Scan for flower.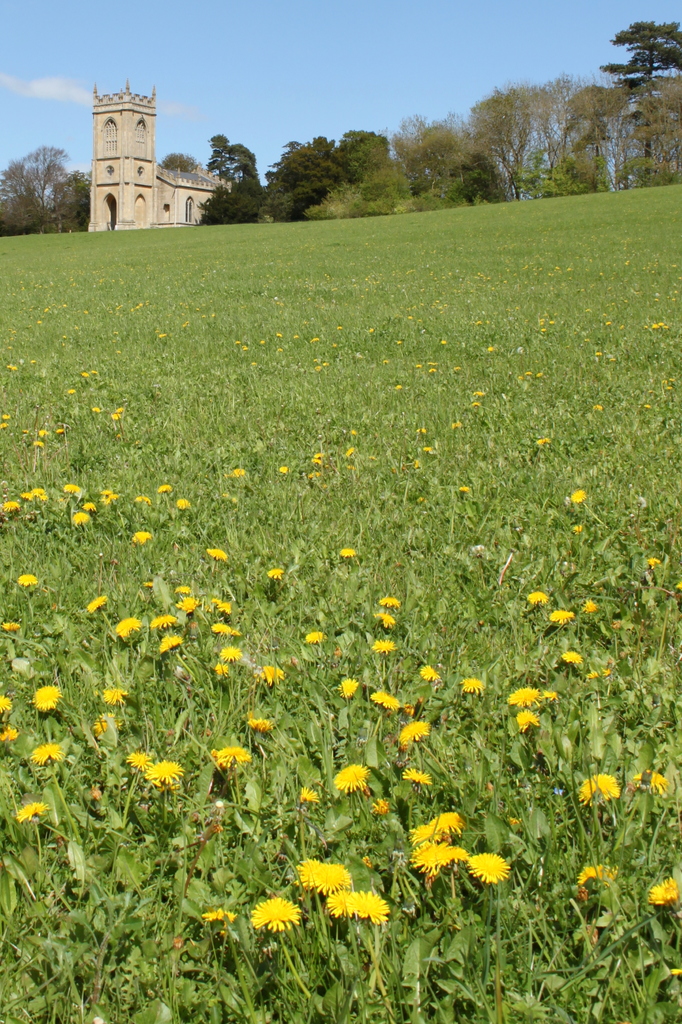
Scan result: detection(0, 694, 12, 715).
